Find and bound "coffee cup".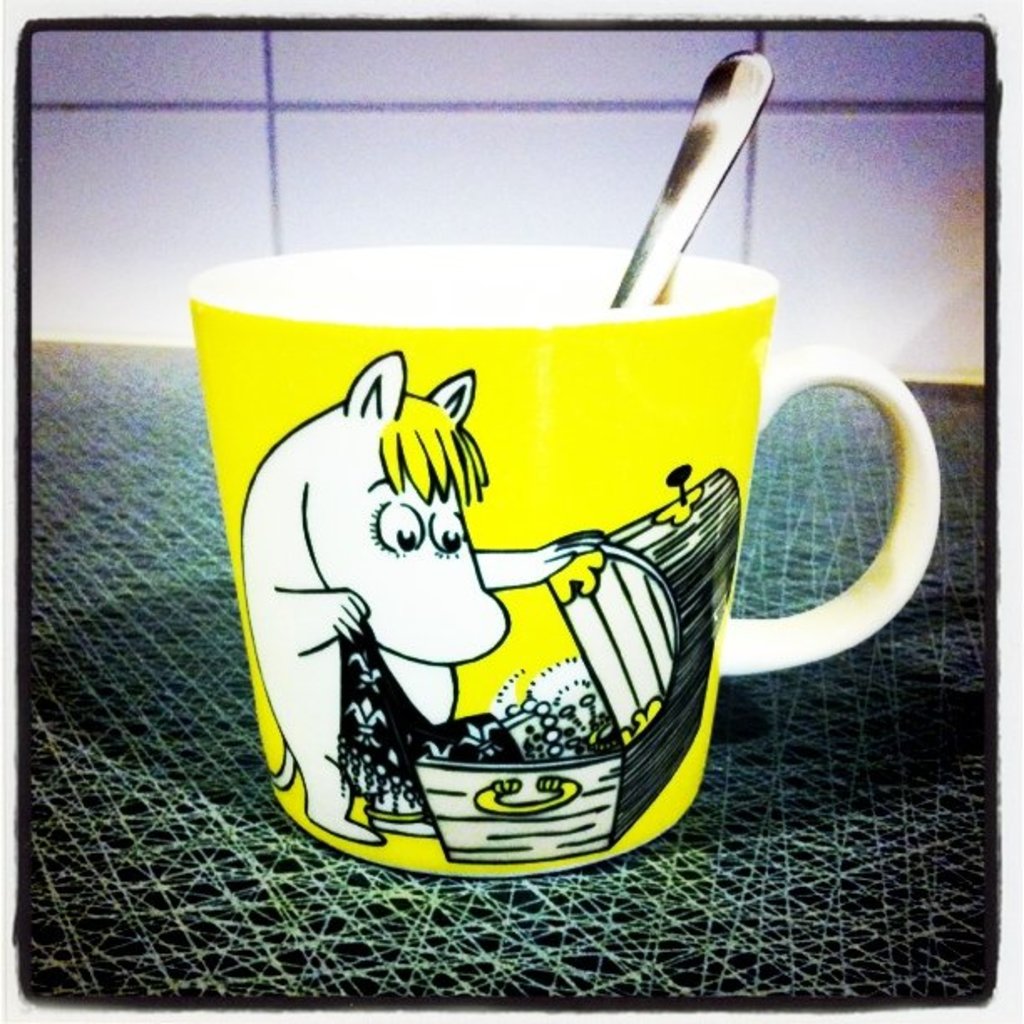
Bound: 187:243:945:878.
